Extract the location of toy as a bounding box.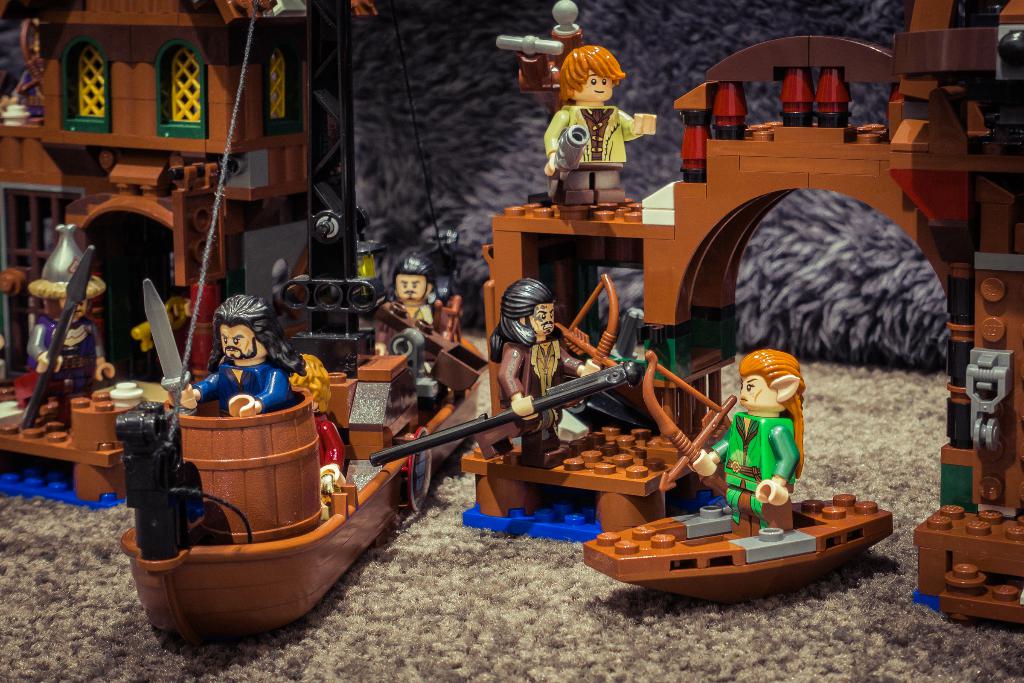
[112,360,503,675].
